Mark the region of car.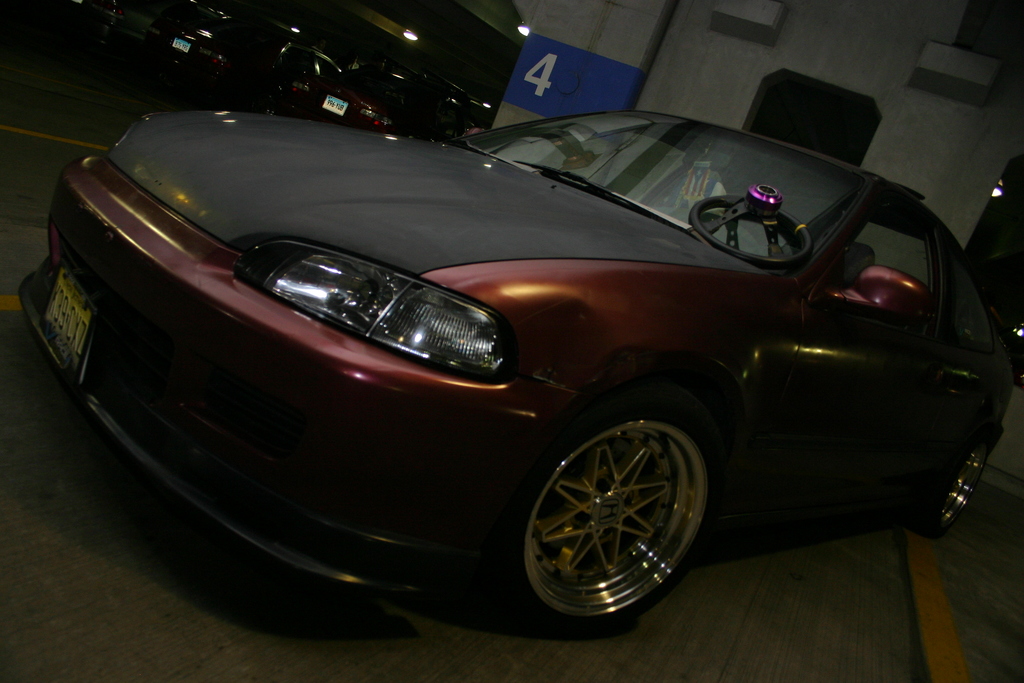
Region: <box>0,55,1012,656</box>.
